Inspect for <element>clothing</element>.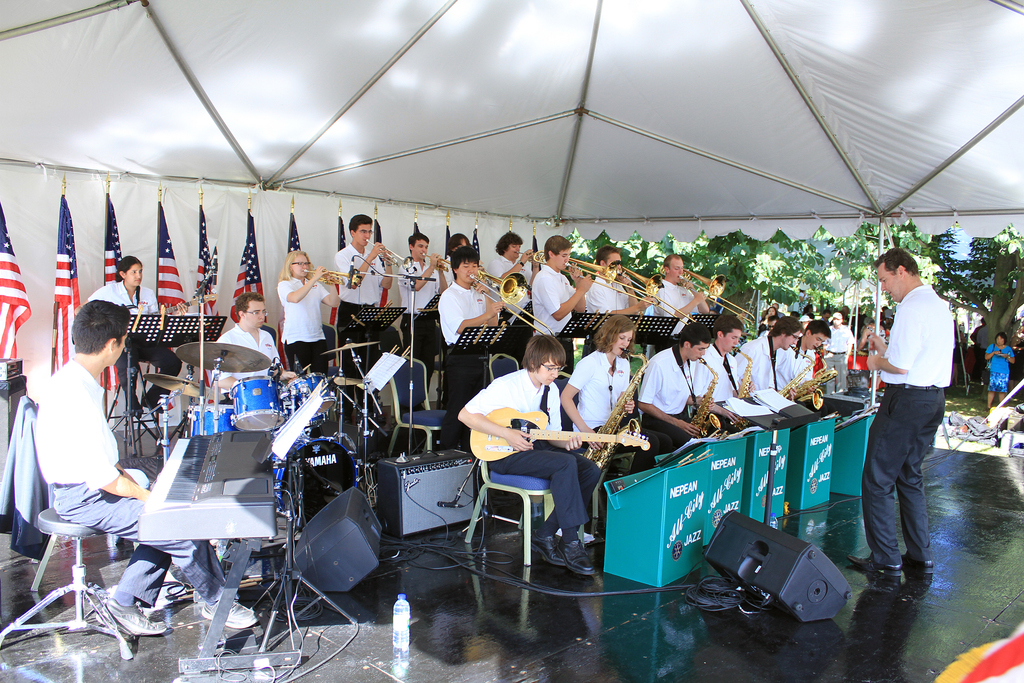
Inspection: locate(339, 243, 386, 349).
